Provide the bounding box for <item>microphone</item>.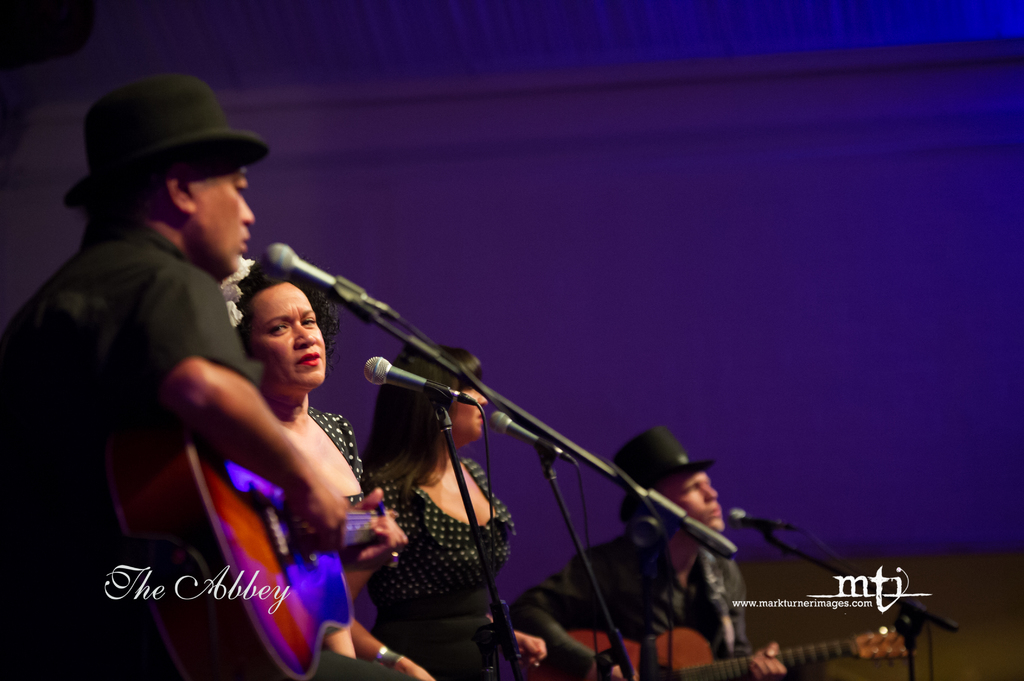
bbox(726, 505, 799, 529).
